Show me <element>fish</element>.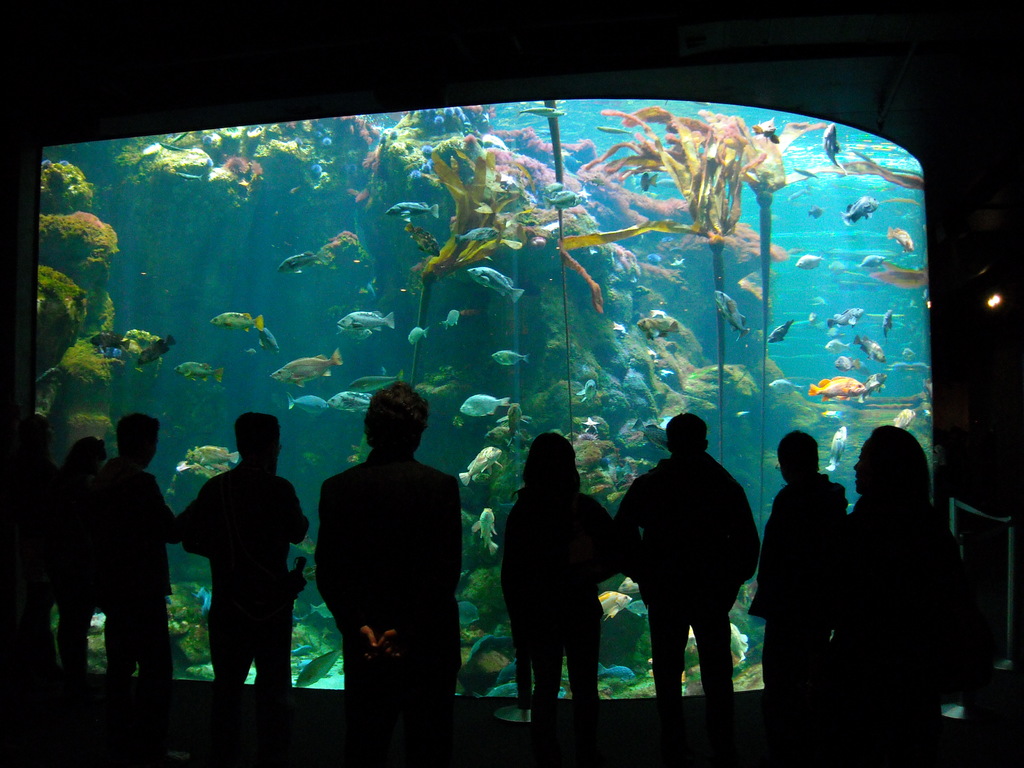
<element>fish</element> is here: bbox=[886, 225, 912, 252].
